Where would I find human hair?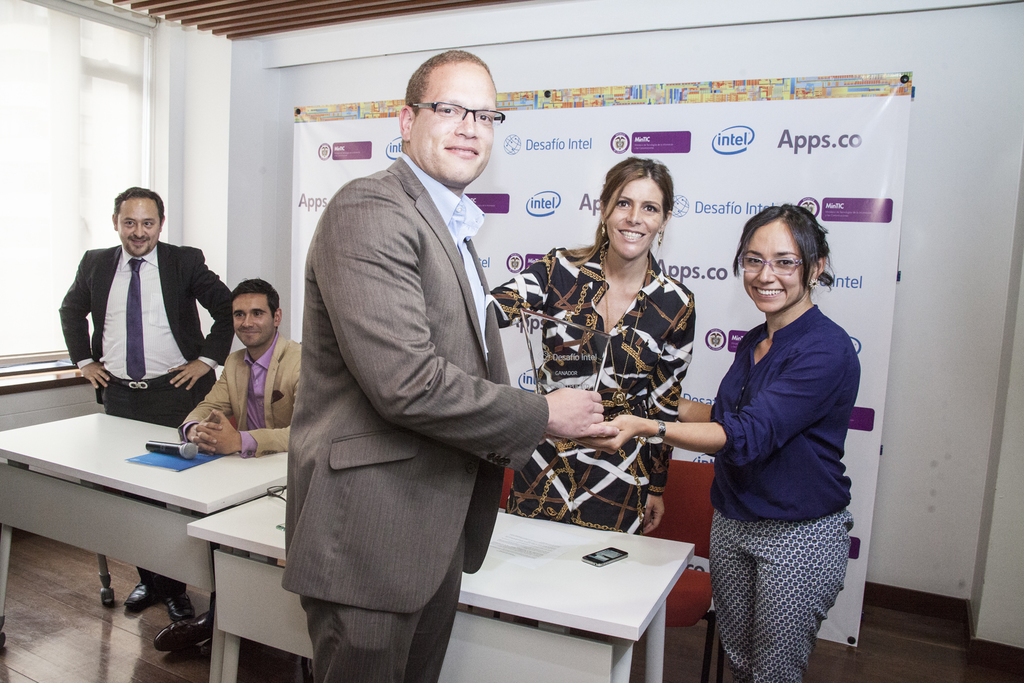
At bbox=(227, 278, 280, 317).
